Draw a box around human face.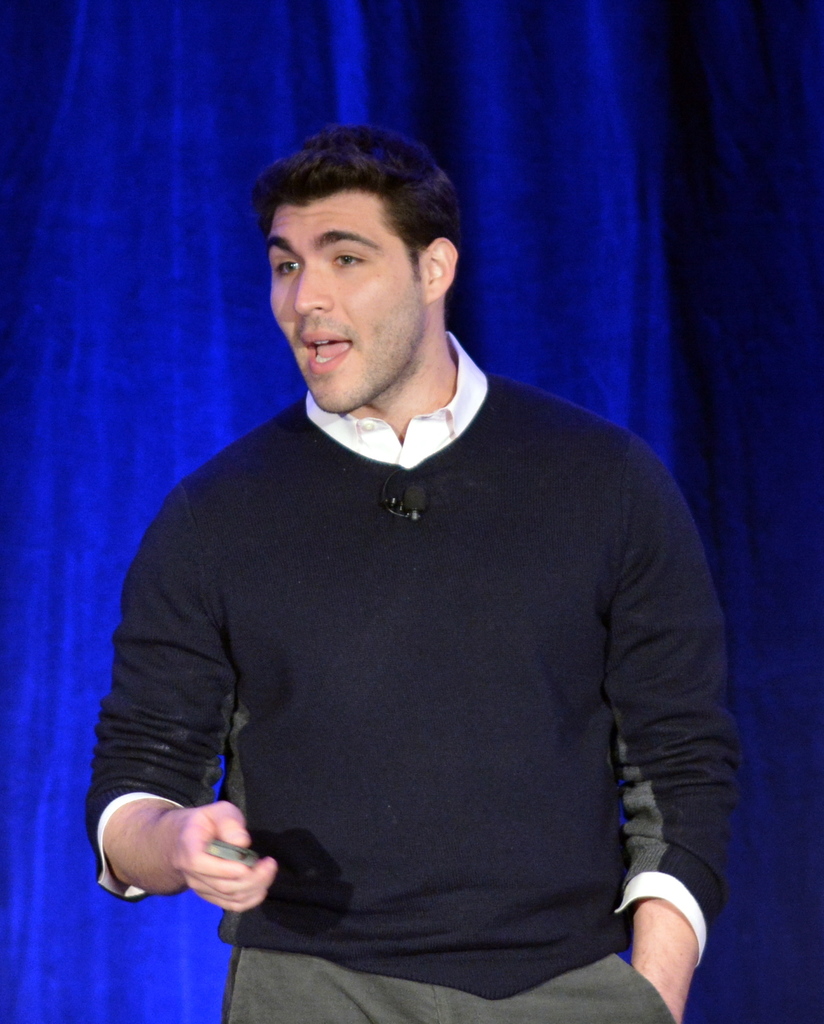
<region>267, 188, 421, 413</region>.
